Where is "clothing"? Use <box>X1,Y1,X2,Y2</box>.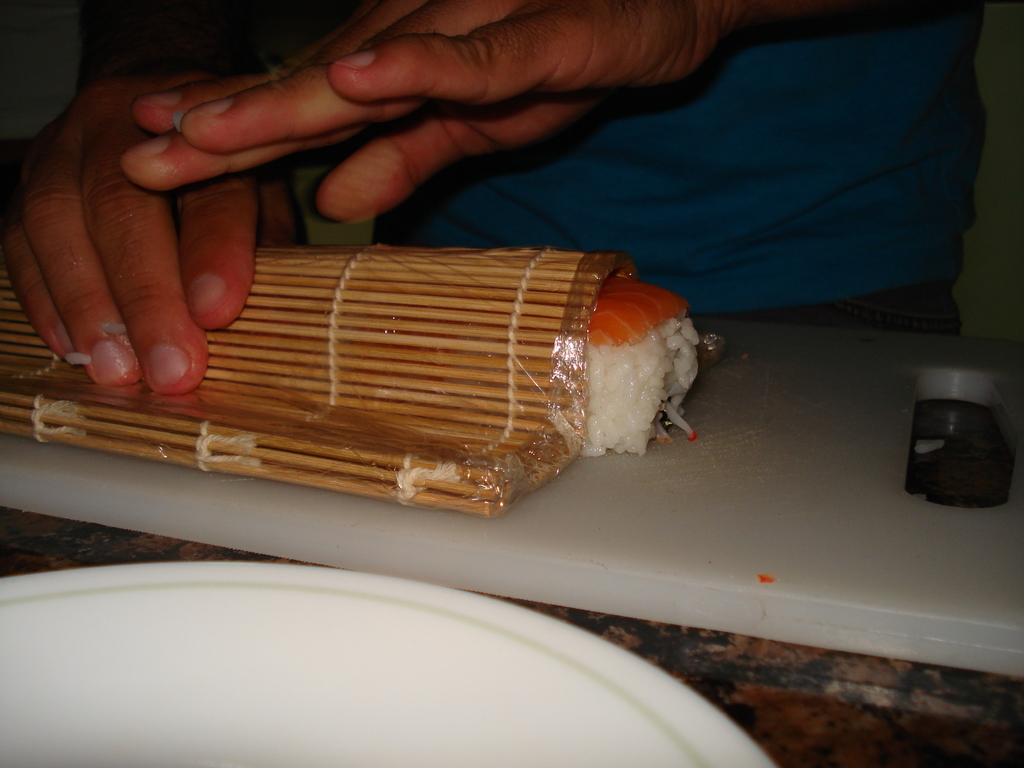
<box>370,0,988,335</box>.
